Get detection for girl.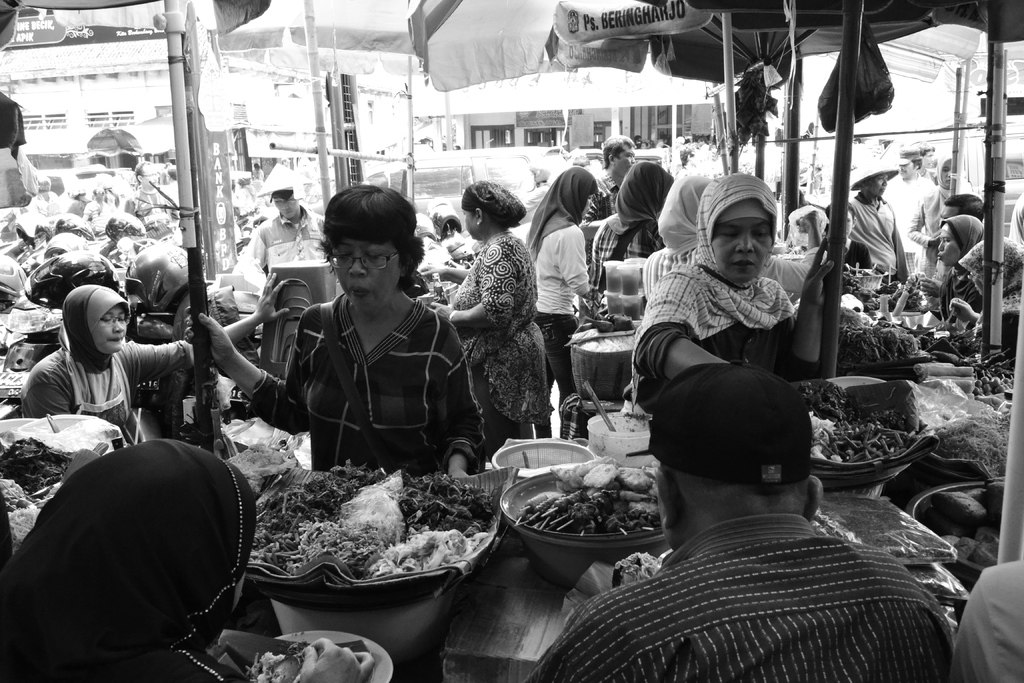
Detection: 931,213,987,281.
